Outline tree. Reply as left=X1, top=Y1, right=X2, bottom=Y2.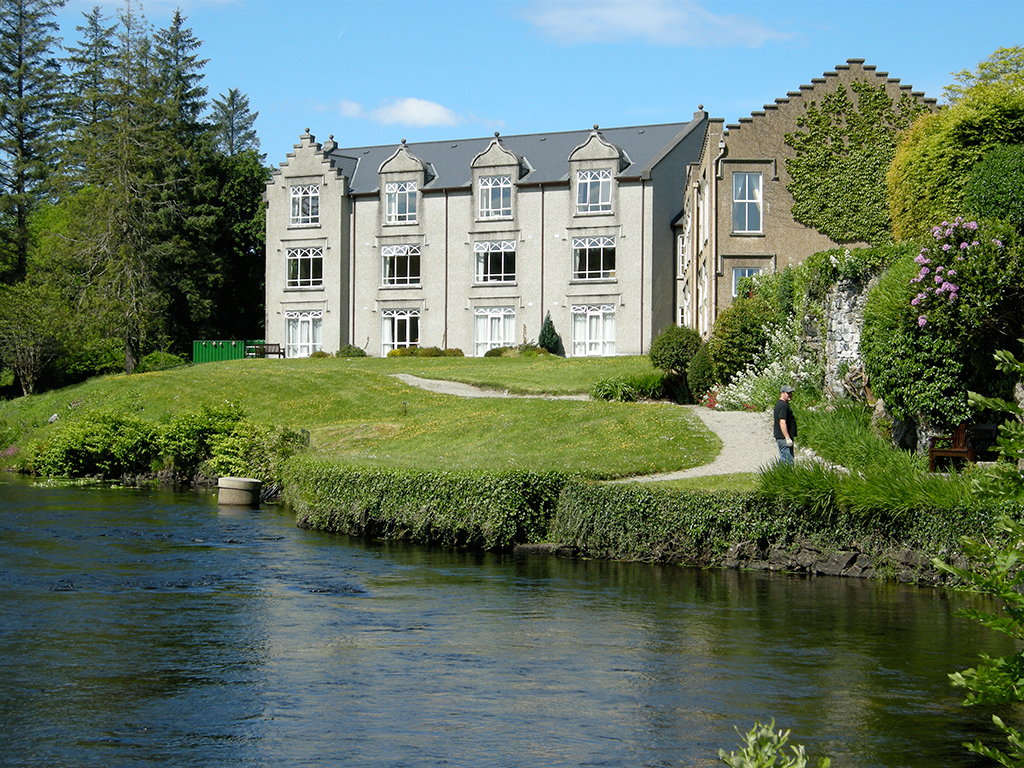
left=857, top=168, right=1009, bottom=464.
